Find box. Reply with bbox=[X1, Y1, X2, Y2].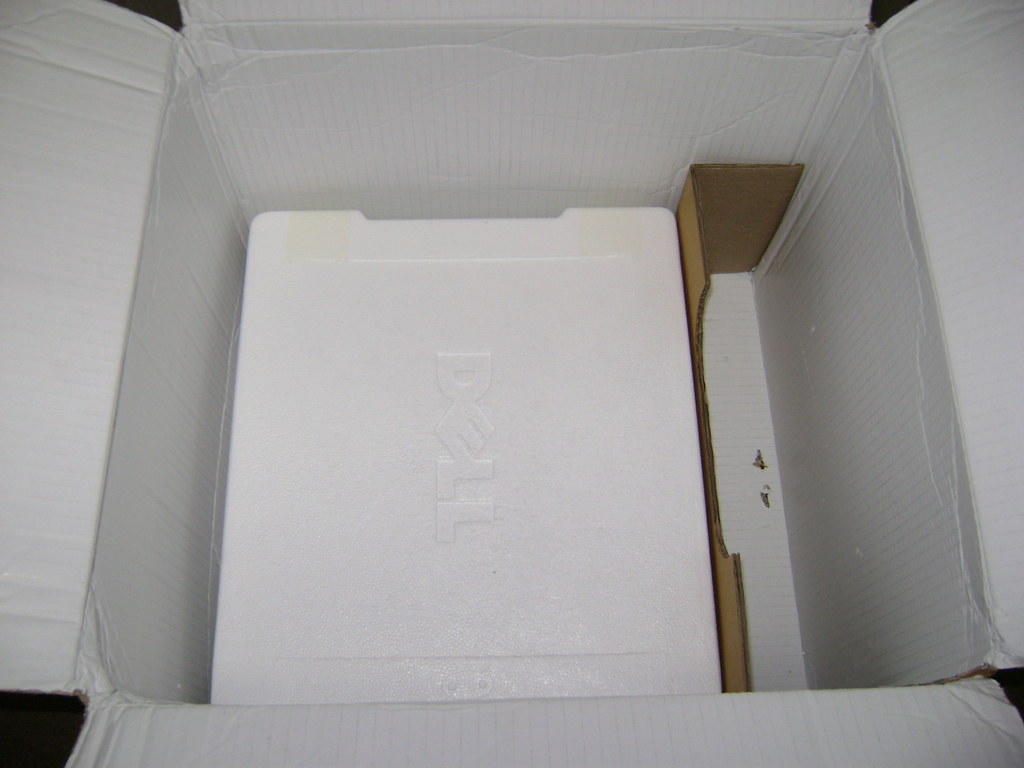
bbox=[212, 208, 717, 700].
